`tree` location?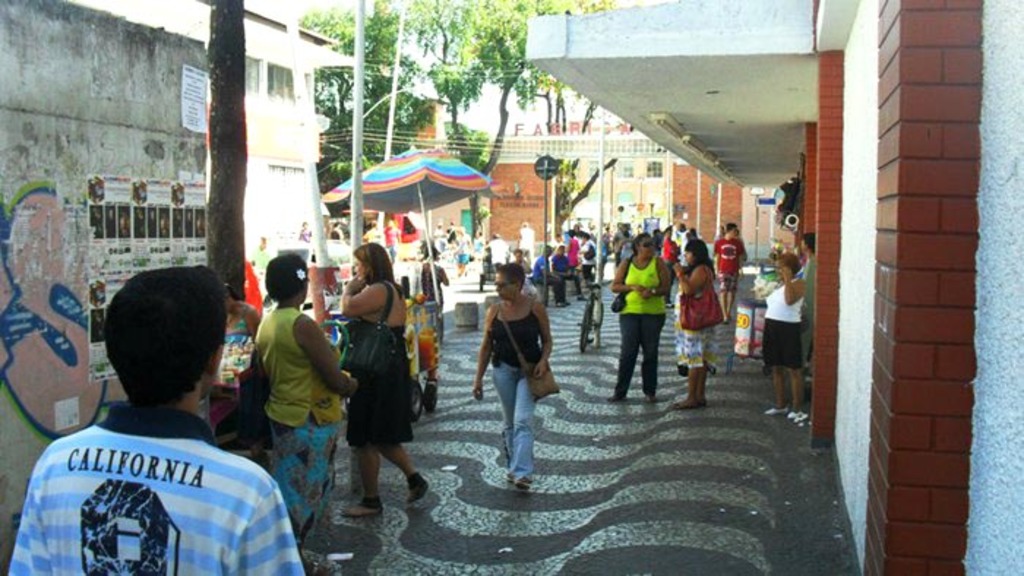
{"left": 408, "top": 0, "right": 609, "bottom": 238}
